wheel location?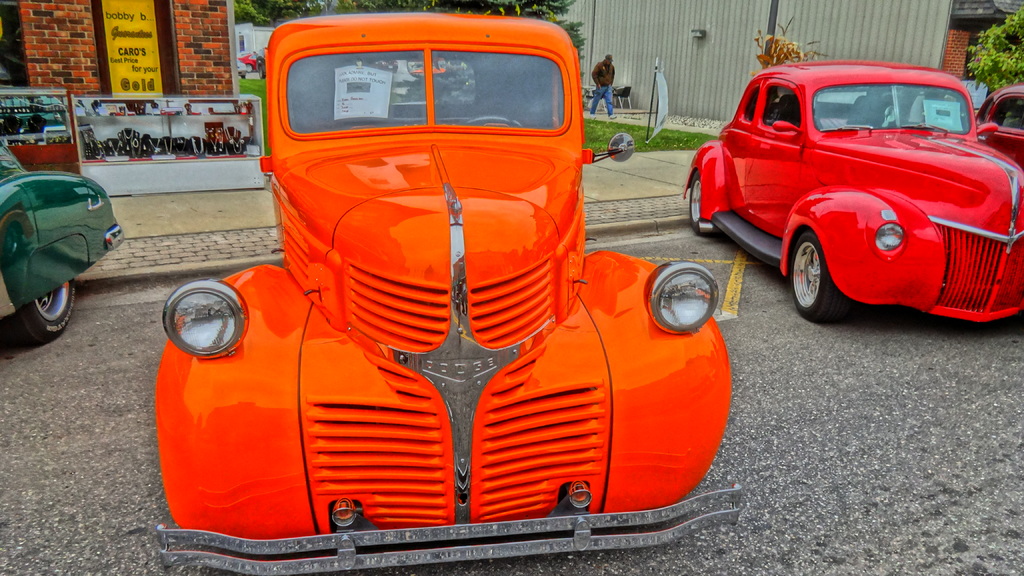
bbox(15, 282, 77, 347)
